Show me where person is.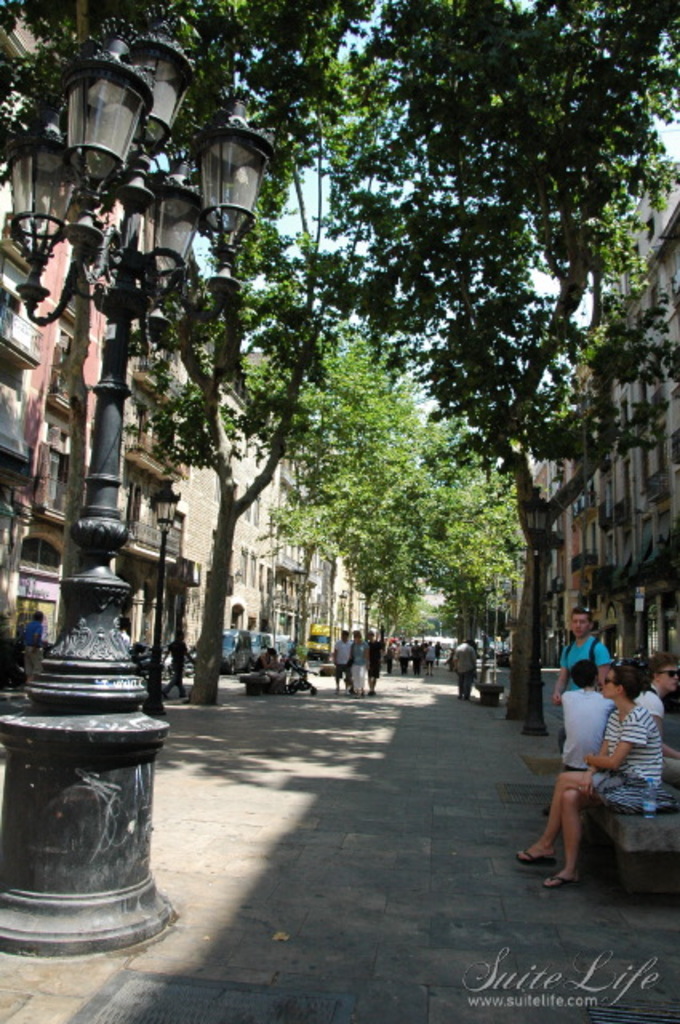
person is at box(21, 608, 43, 683).
